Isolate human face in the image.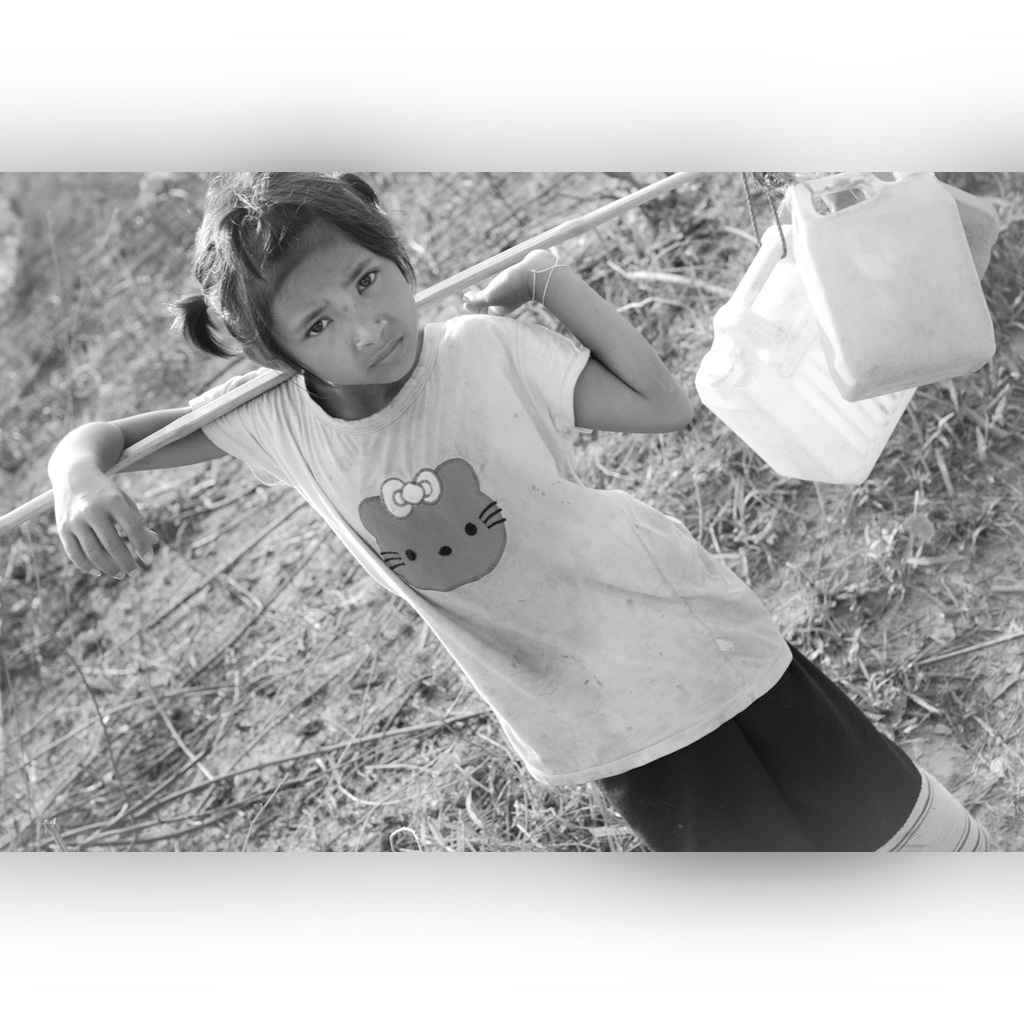
Isolated region: (left=271, top=239, right=421, bottom=390).
